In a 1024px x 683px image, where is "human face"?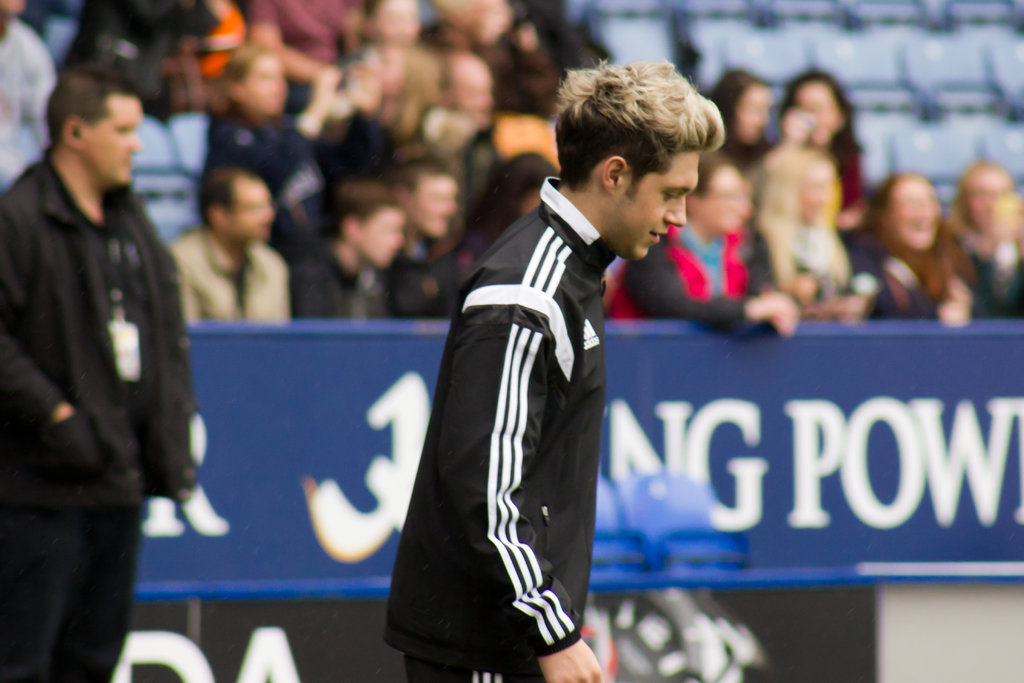
select_region(888, 180, 939, 252).
